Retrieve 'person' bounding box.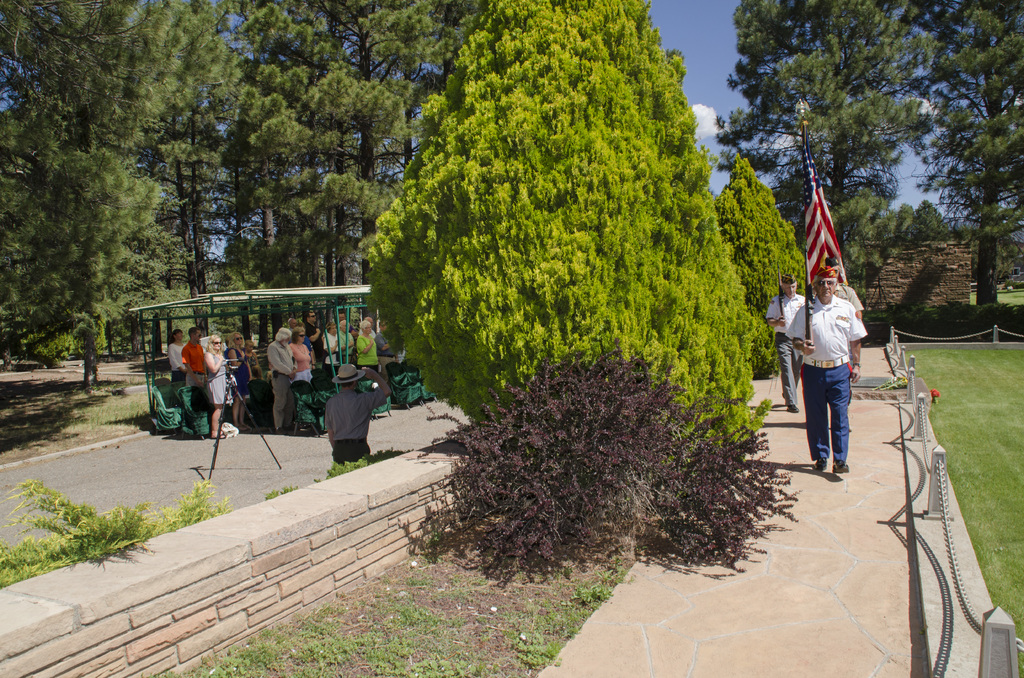
Bounding box: x1=765, y1=271, x2=812, y2=413.
